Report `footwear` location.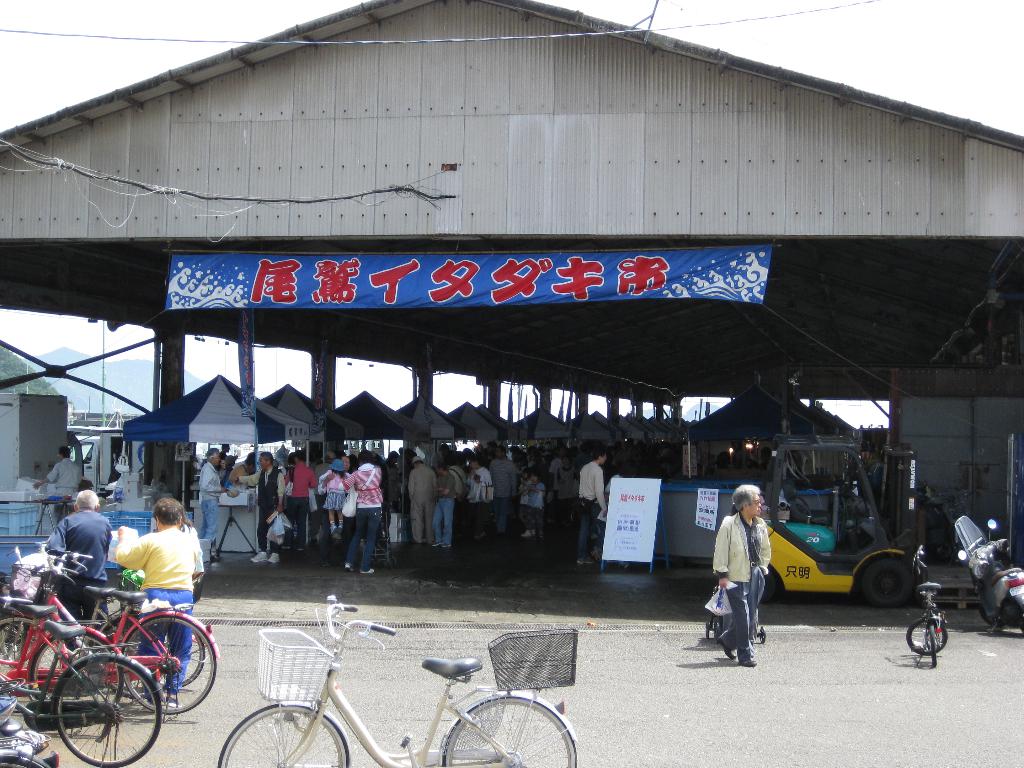
Report: x1=521, y1=530, x2=531, y2=536.
